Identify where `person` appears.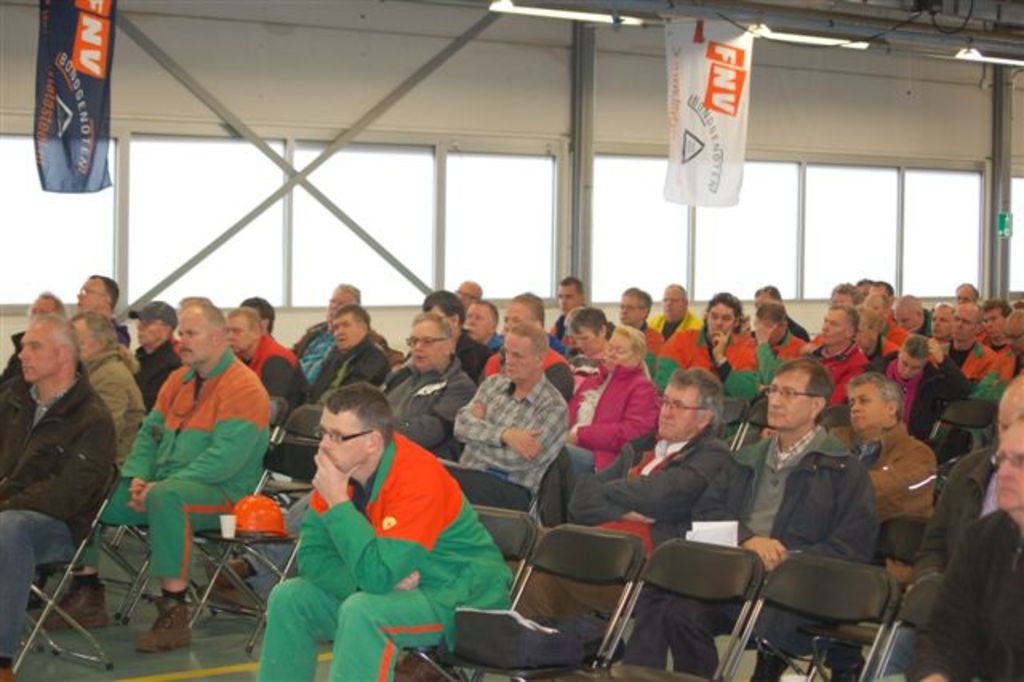
Appears at (x1=502, y1=291, x2=558, y2=346).
